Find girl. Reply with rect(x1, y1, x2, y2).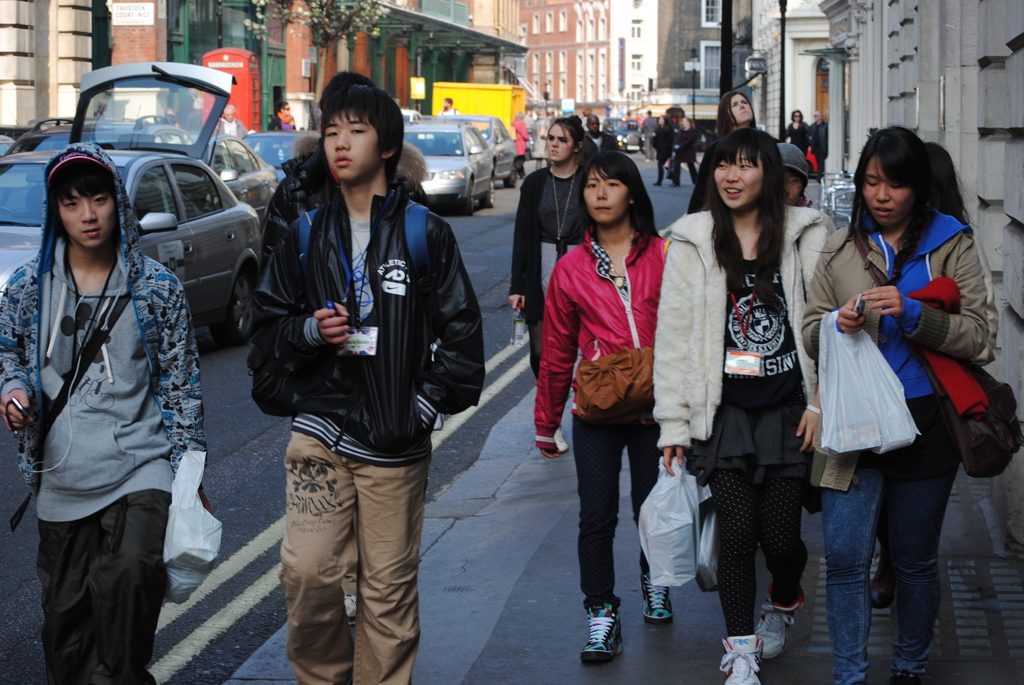
rect(651, 129, 823, 684).
